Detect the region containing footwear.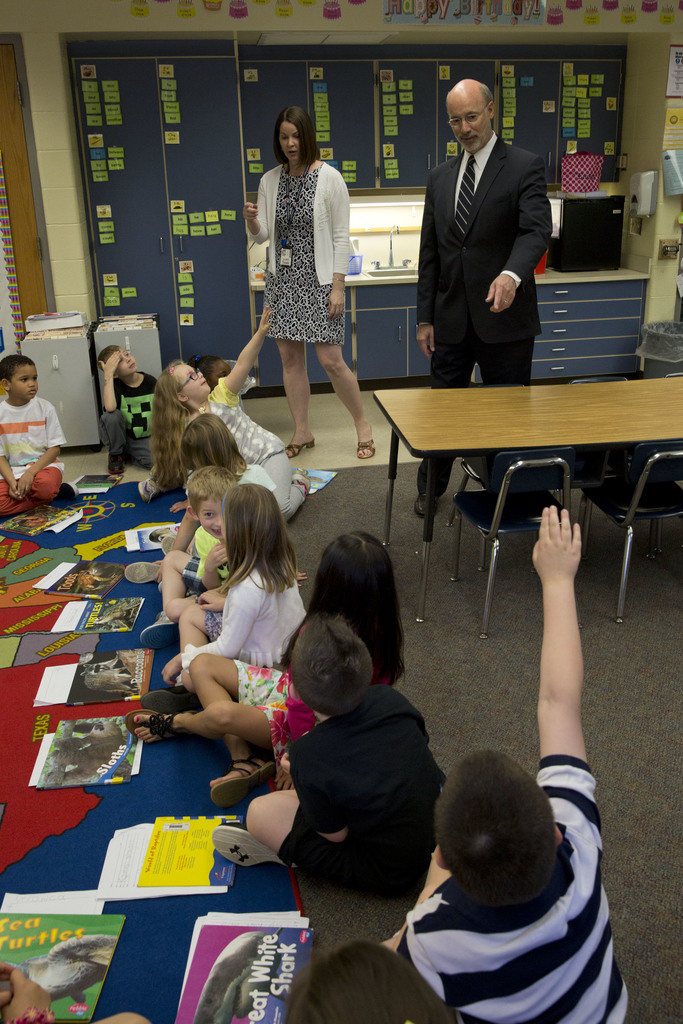
282, 433, 318, 461.
